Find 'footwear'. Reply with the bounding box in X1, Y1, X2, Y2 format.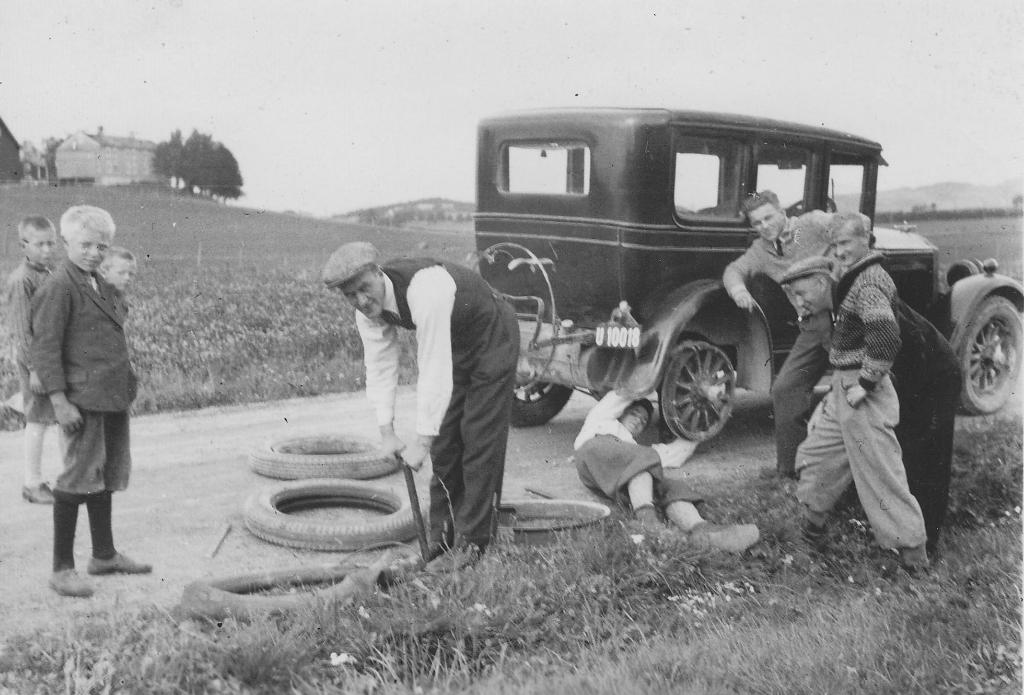
21, 477, 54, 506.
